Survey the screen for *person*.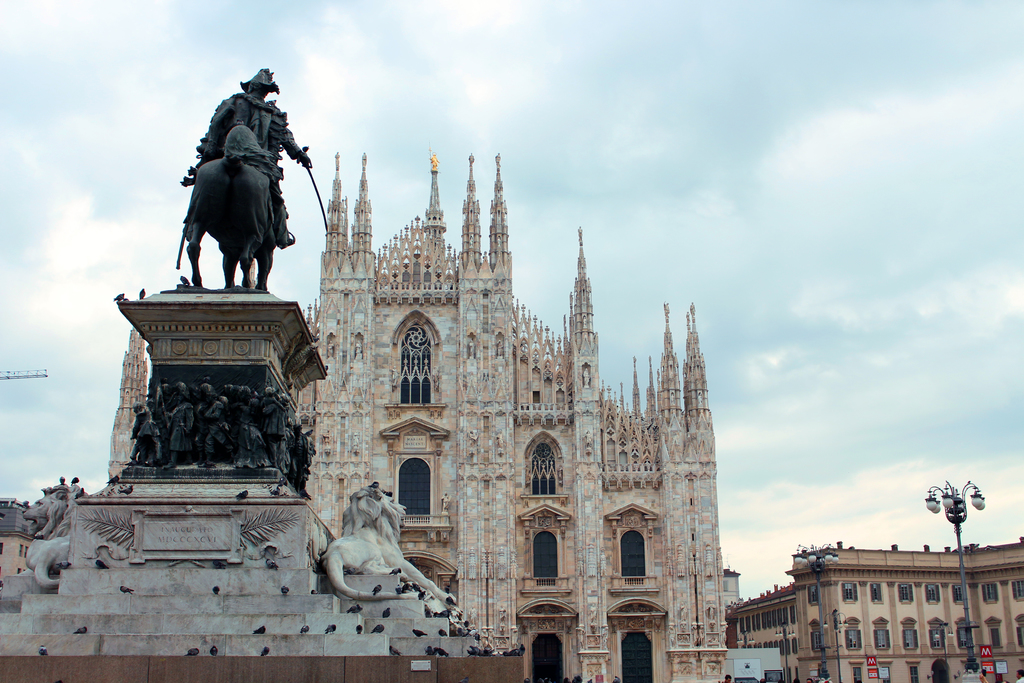
Survey found: <bbox>176, 66, 314, 249</bbox>.
